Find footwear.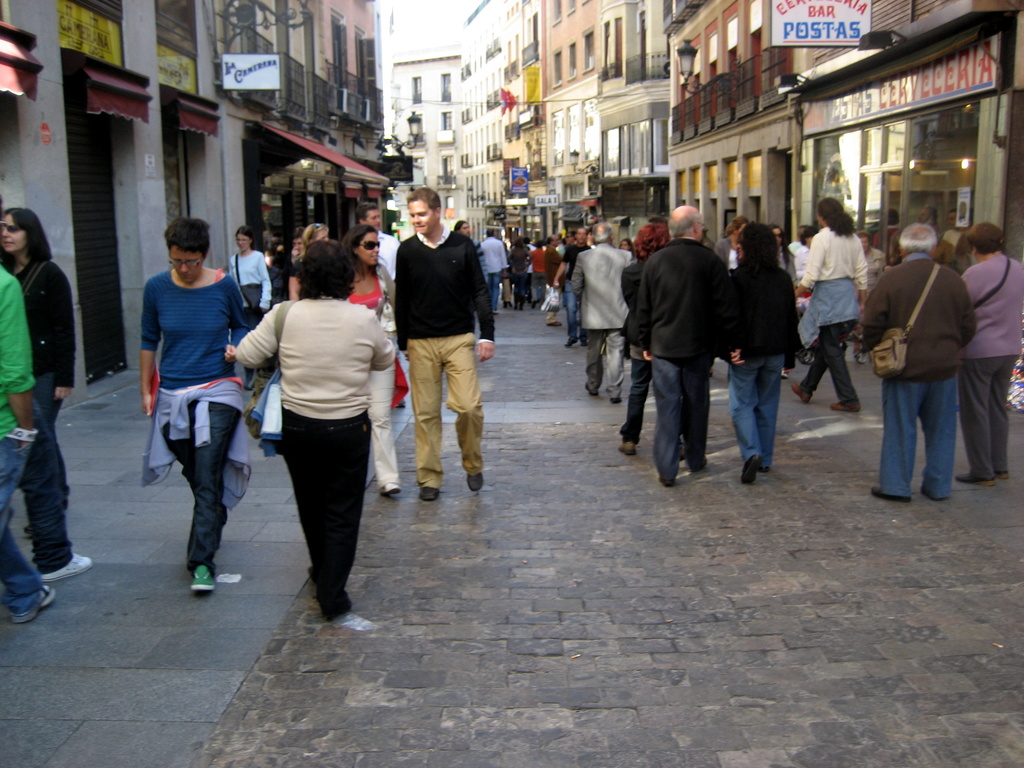
l=41, t=547, r=99, b=584.
